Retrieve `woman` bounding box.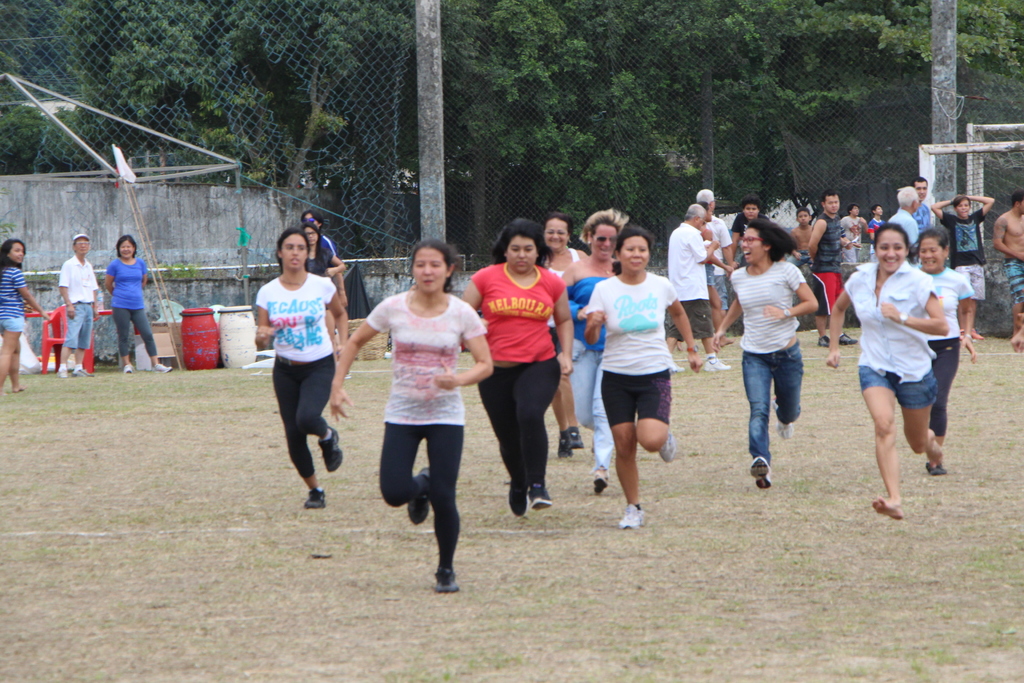
Bounding box: [708,205,821,491].
